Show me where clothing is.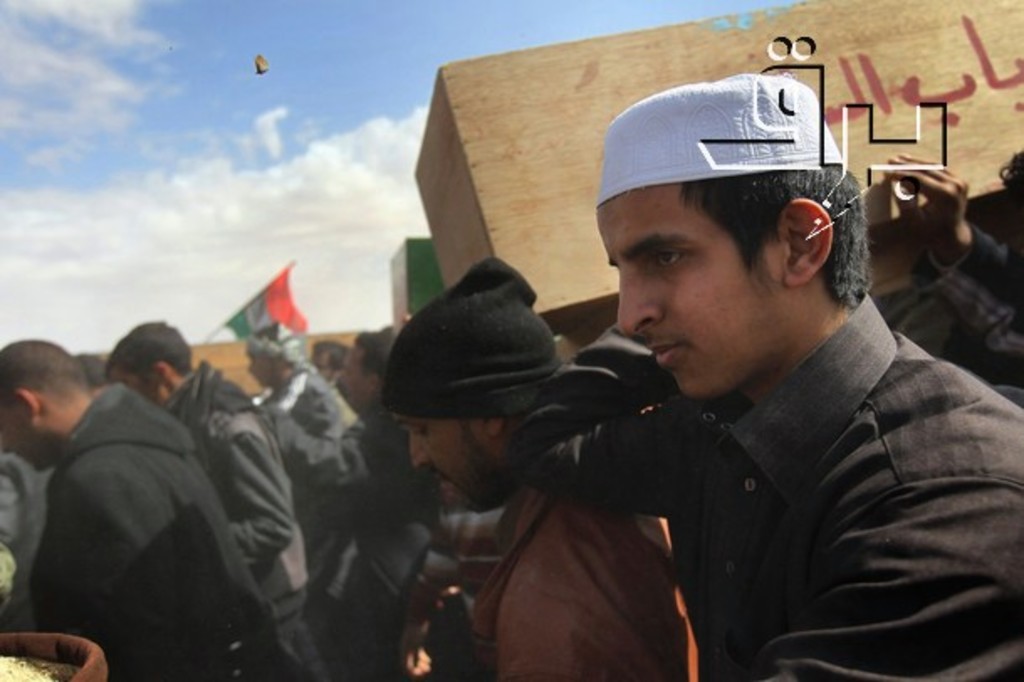
clothing is at 250/366/369/611.
